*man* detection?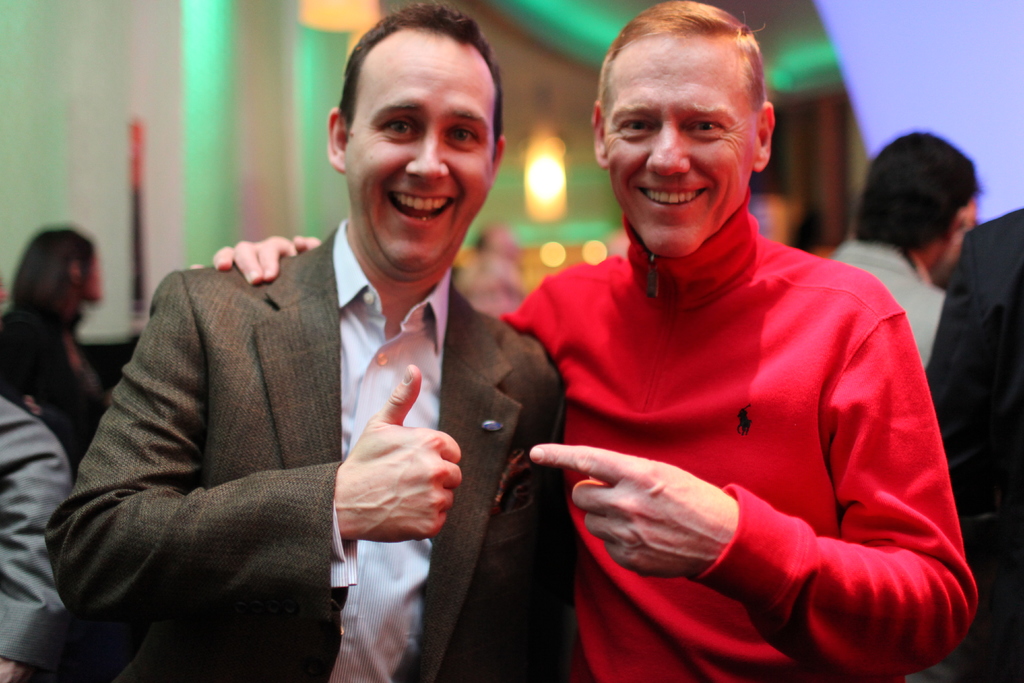
x1=184, y1=0, x2=984, y2=682
